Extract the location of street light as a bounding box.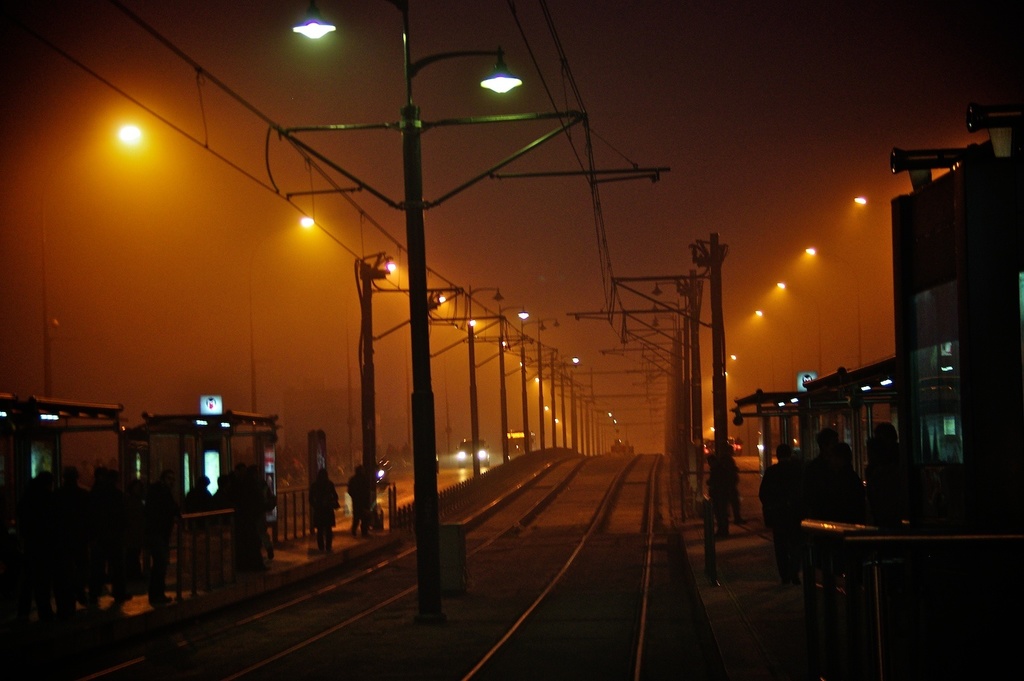
detection(802, 245, 829, 377).
